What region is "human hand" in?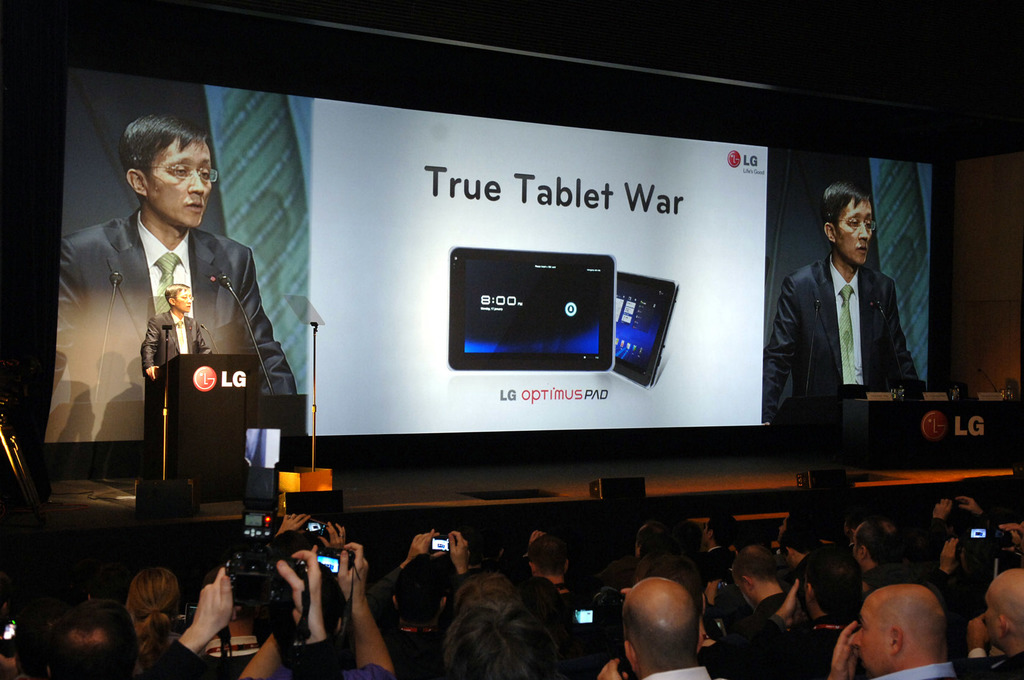
bbox=[406, 528, 444, 560].
